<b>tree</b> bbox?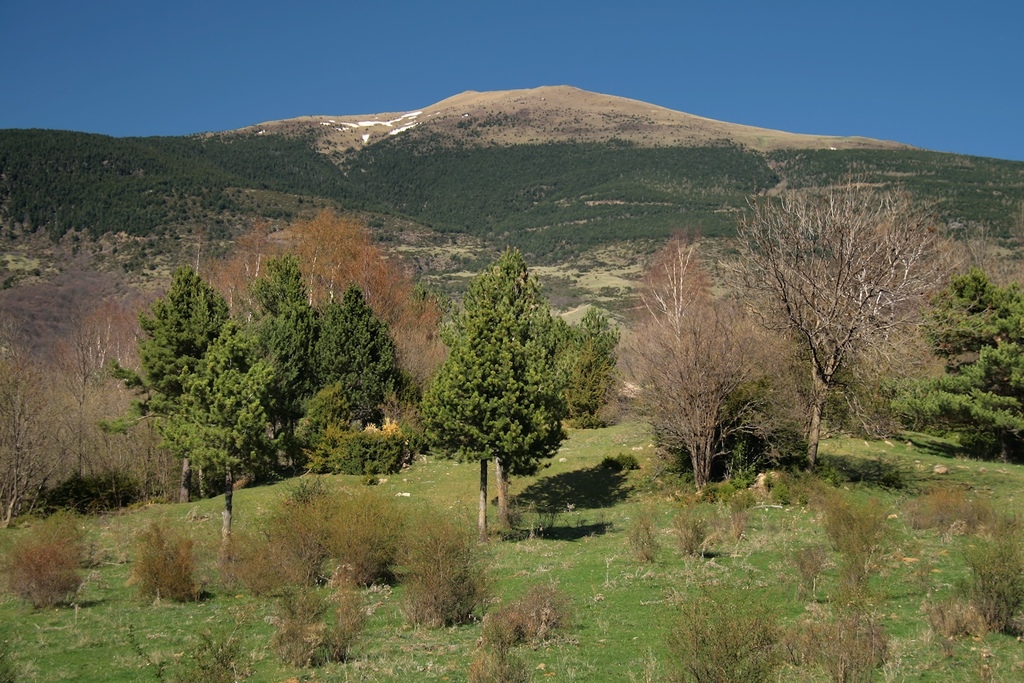
x1=659 y1=149 x2=963 y2=473
